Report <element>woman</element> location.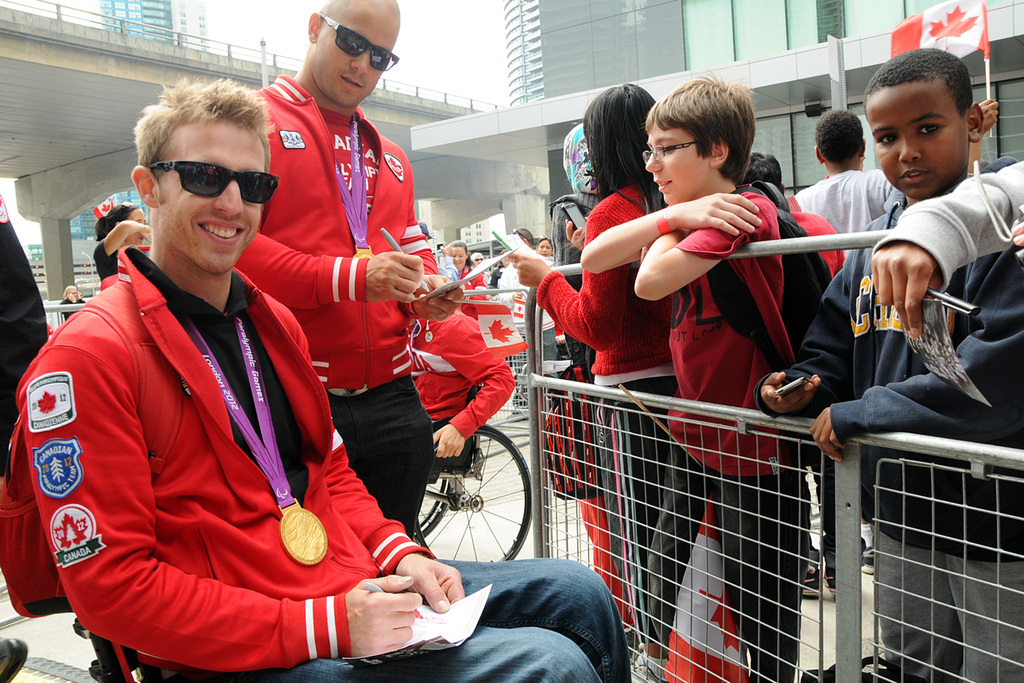
Report: Rect(507, 83, 655, 682).
